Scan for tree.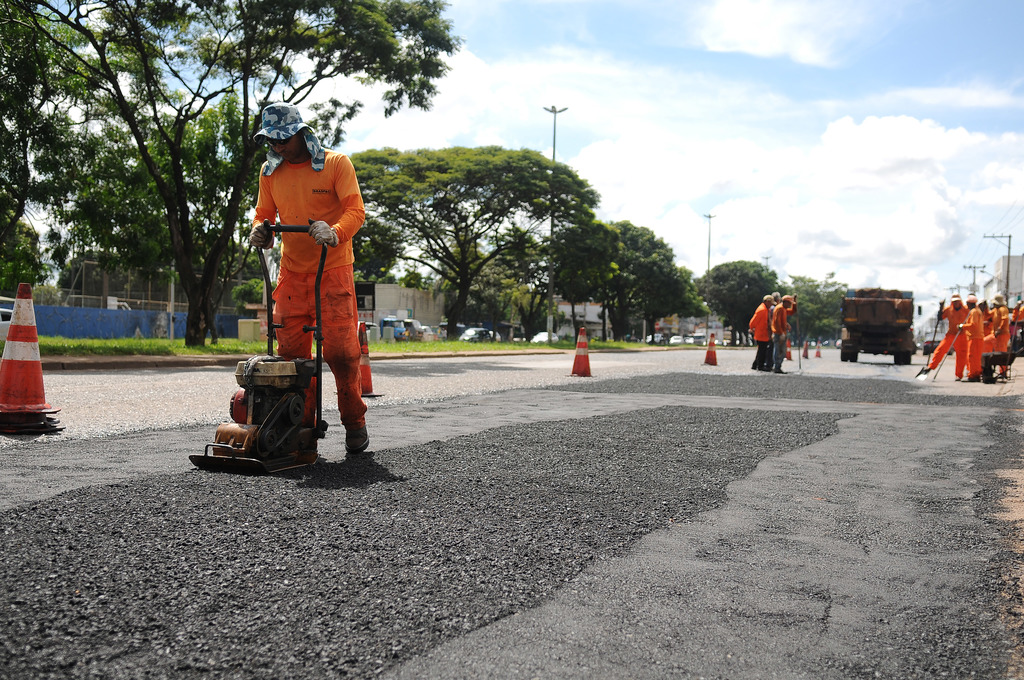
Scan result: bbox=(0, 0, 118, 298).
